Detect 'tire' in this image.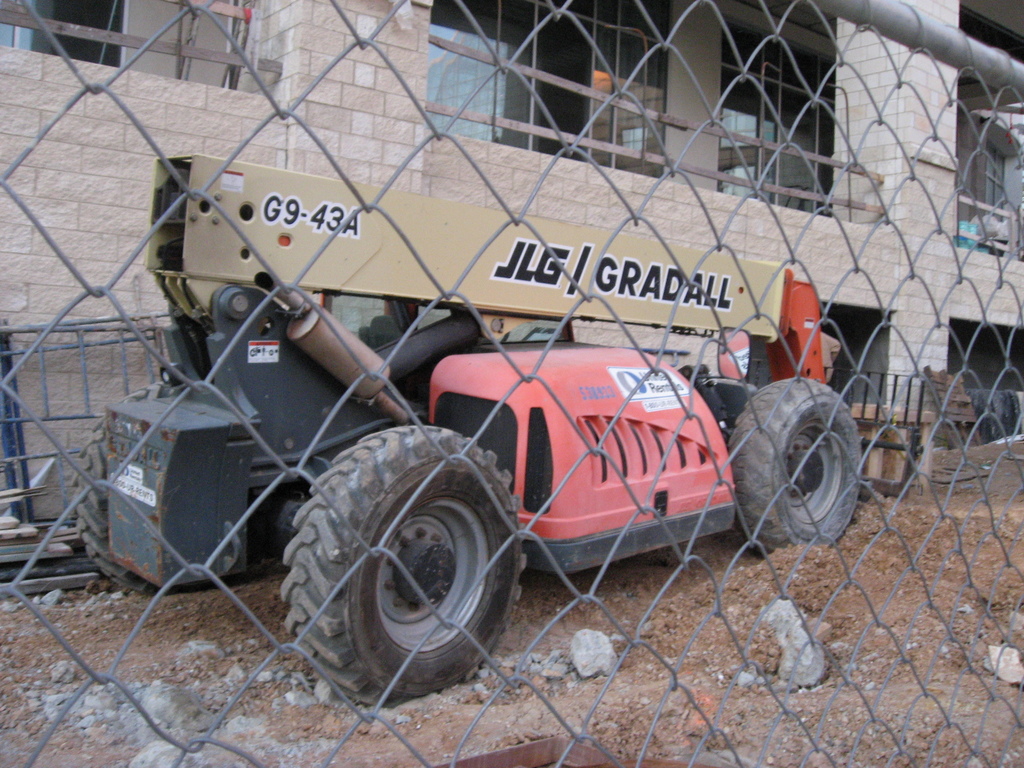
Detection: (left=736, top=371, right=869, bottom=548).
